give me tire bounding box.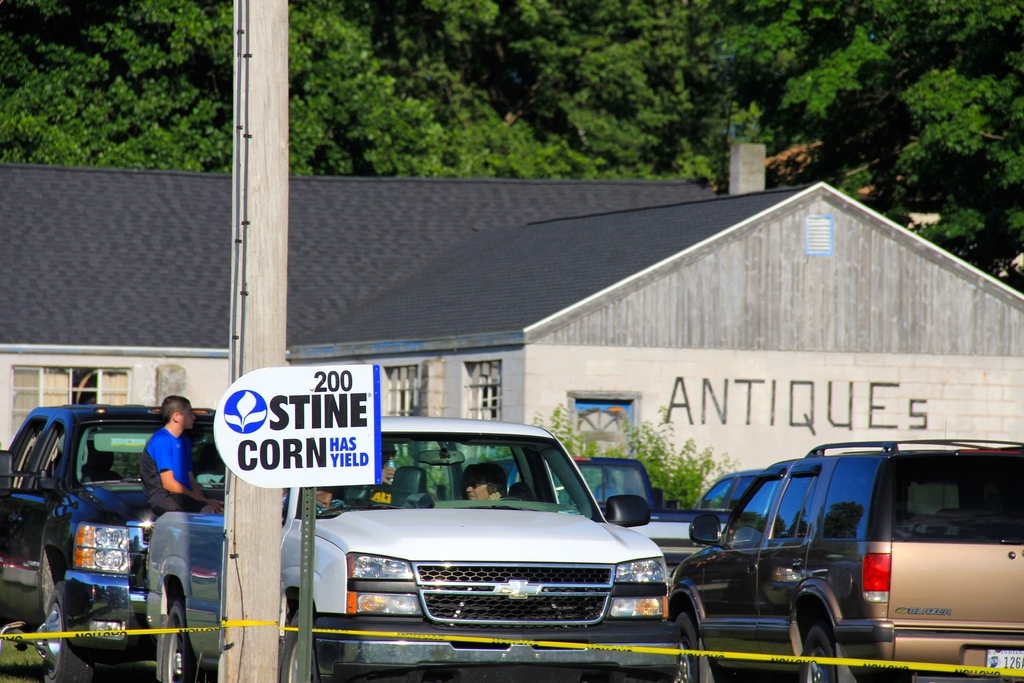
pyautogui.locateOnScreen(671, 615, 717, 682).
